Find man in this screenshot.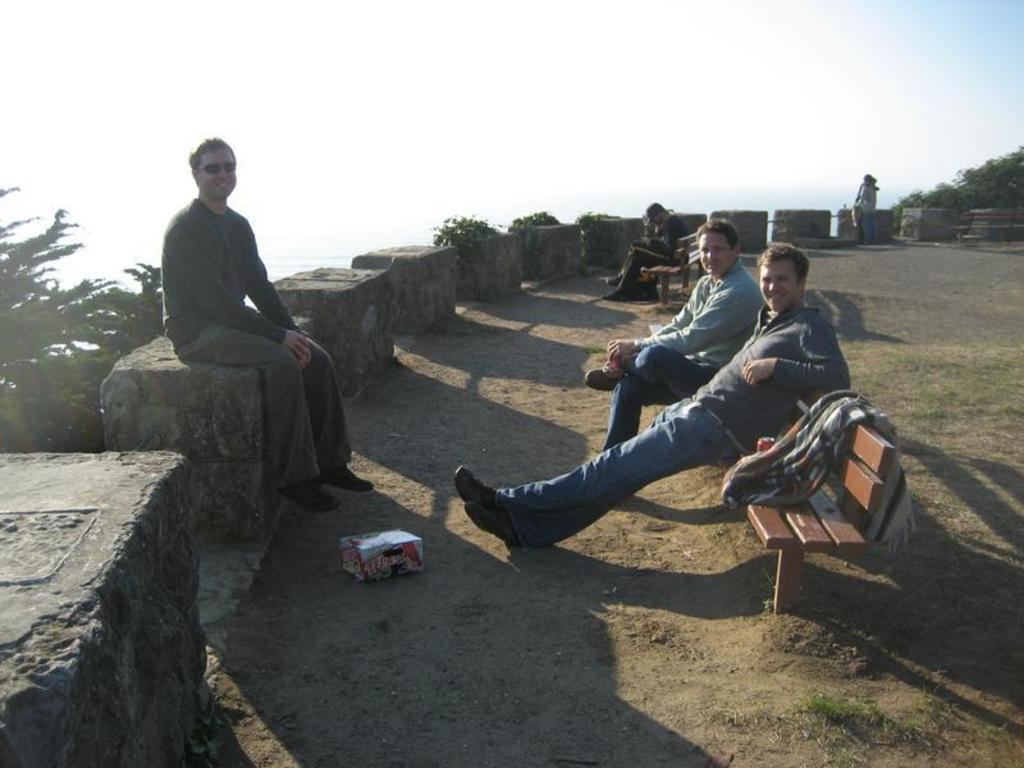
The bounding box for man is box=[145, 145, 317, 457].
